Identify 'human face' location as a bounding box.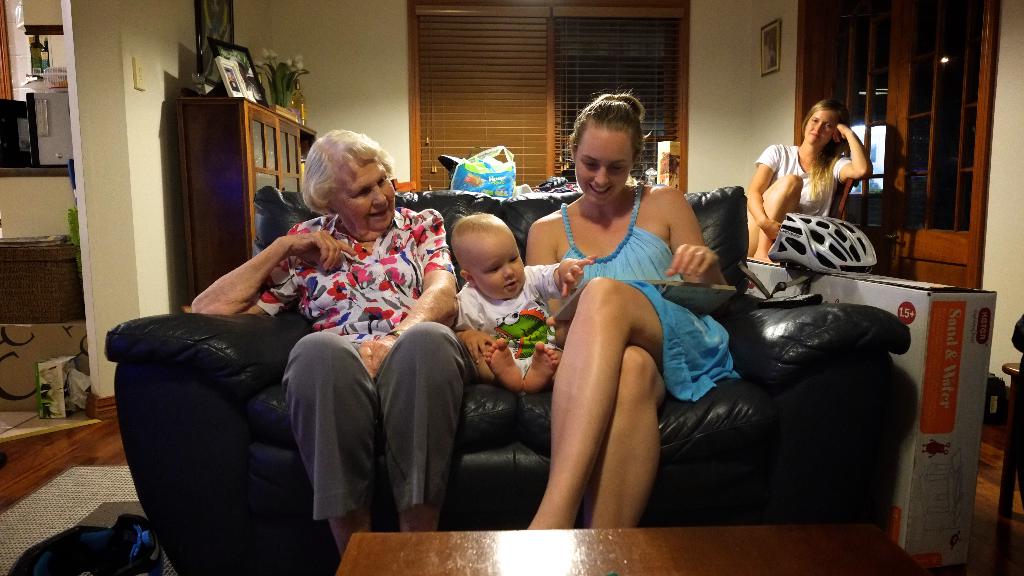
(left=568, top=121, right=627, bottom=202).
